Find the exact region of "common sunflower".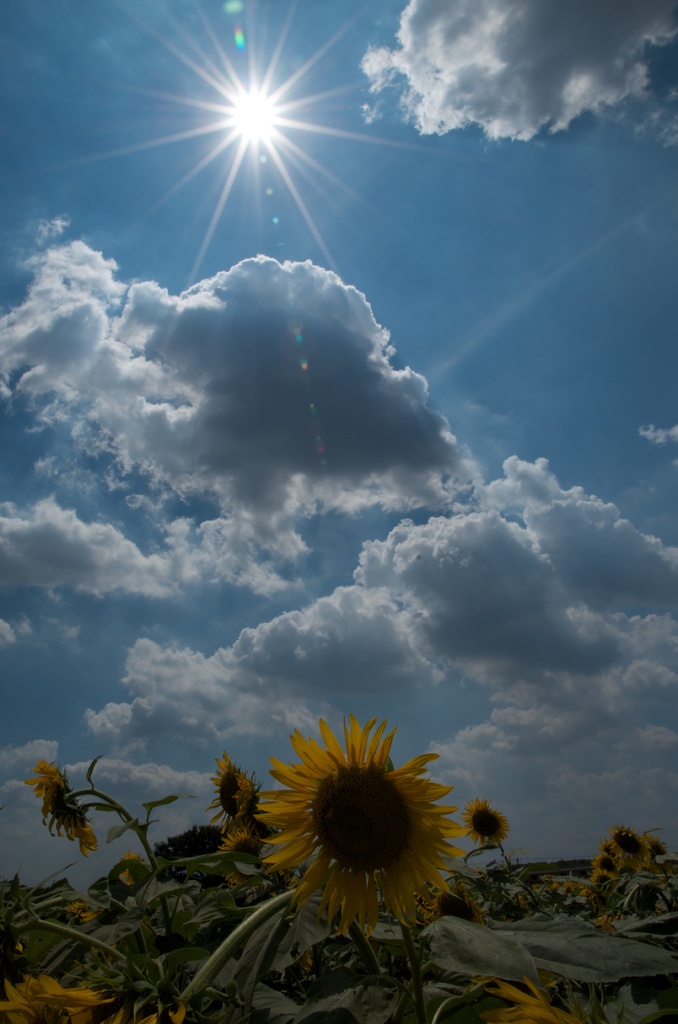
Exact region: locate(567, 827, 665, 939).
